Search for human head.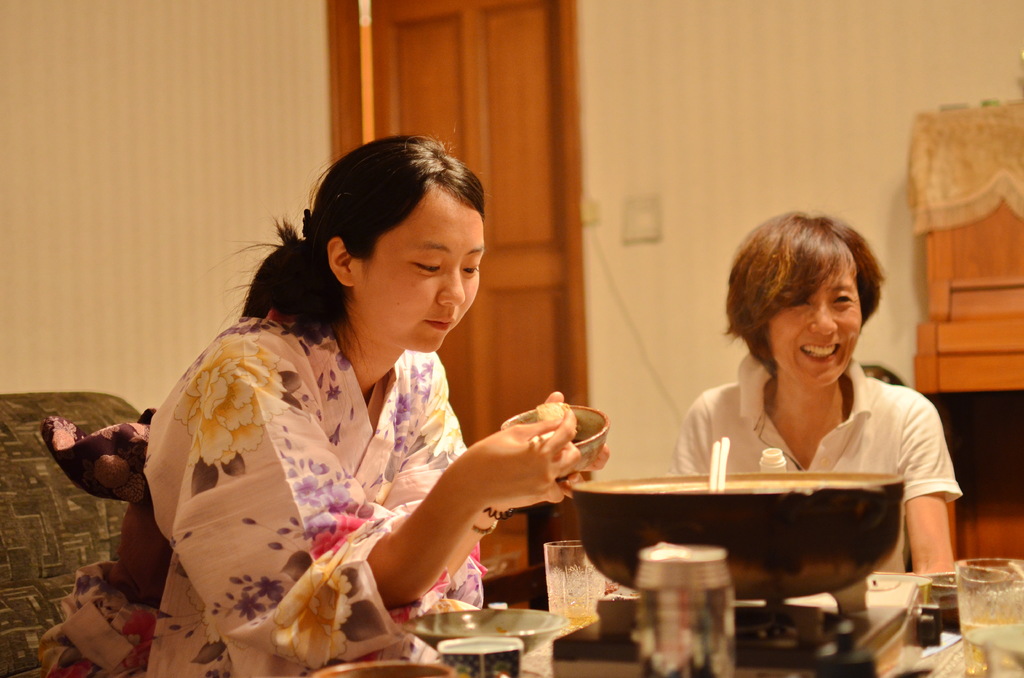
Found at pyautogui.locateOnScreen(728, 210, 873, 390).
